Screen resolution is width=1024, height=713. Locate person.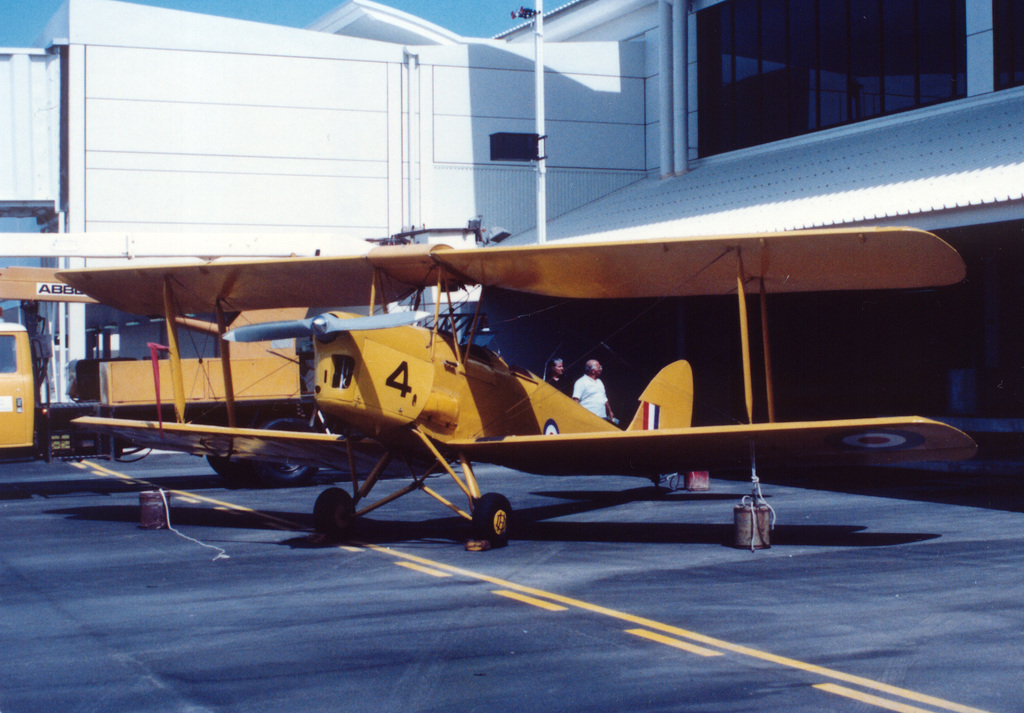
570/356/615/416.
